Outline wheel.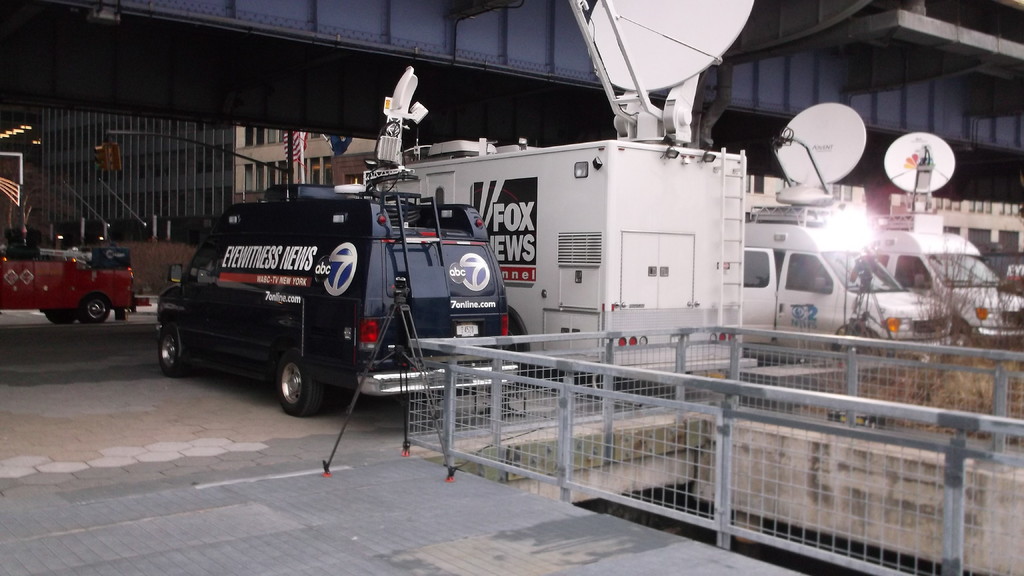
Outline: BBox(79, 294, 111, 326).
